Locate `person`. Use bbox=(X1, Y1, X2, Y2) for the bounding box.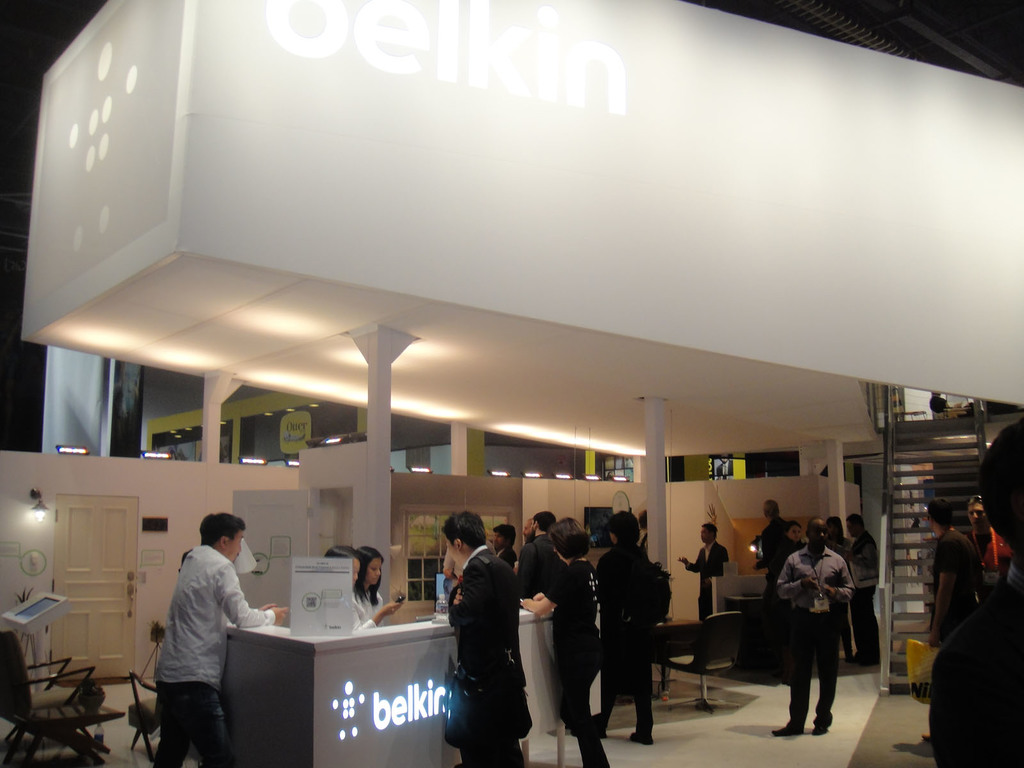
bbox=(930, 417, 1023, 767).
